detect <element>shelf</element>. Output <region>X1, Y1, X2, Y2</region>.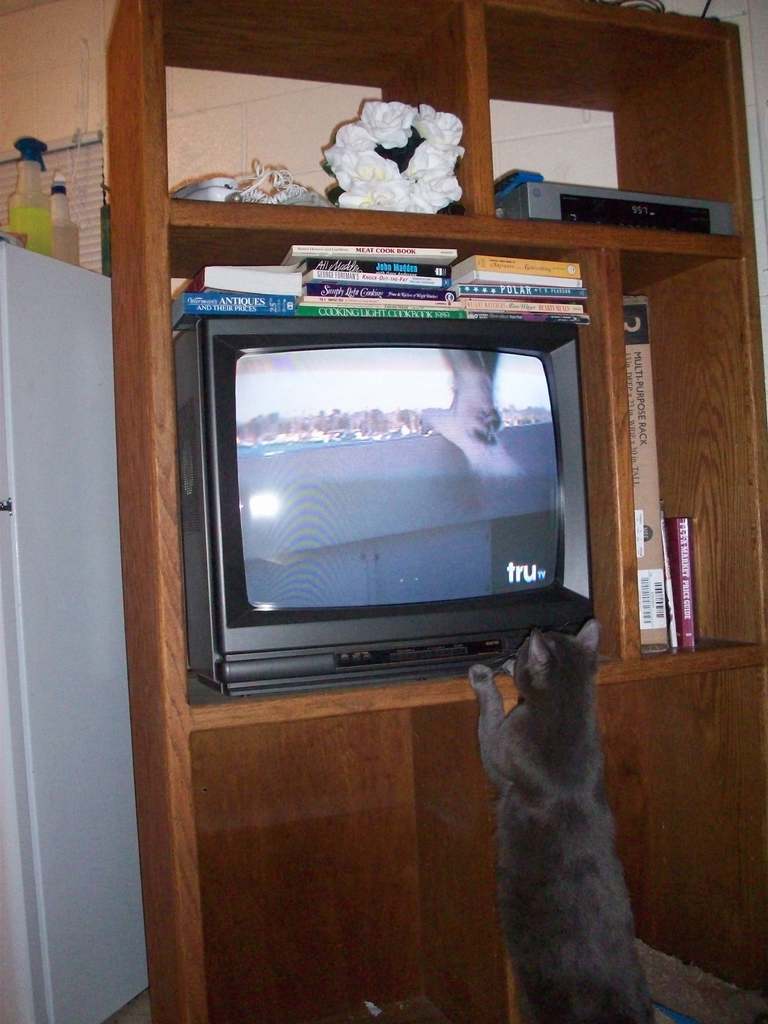
<region>477, 12, 738, 248</region>.
